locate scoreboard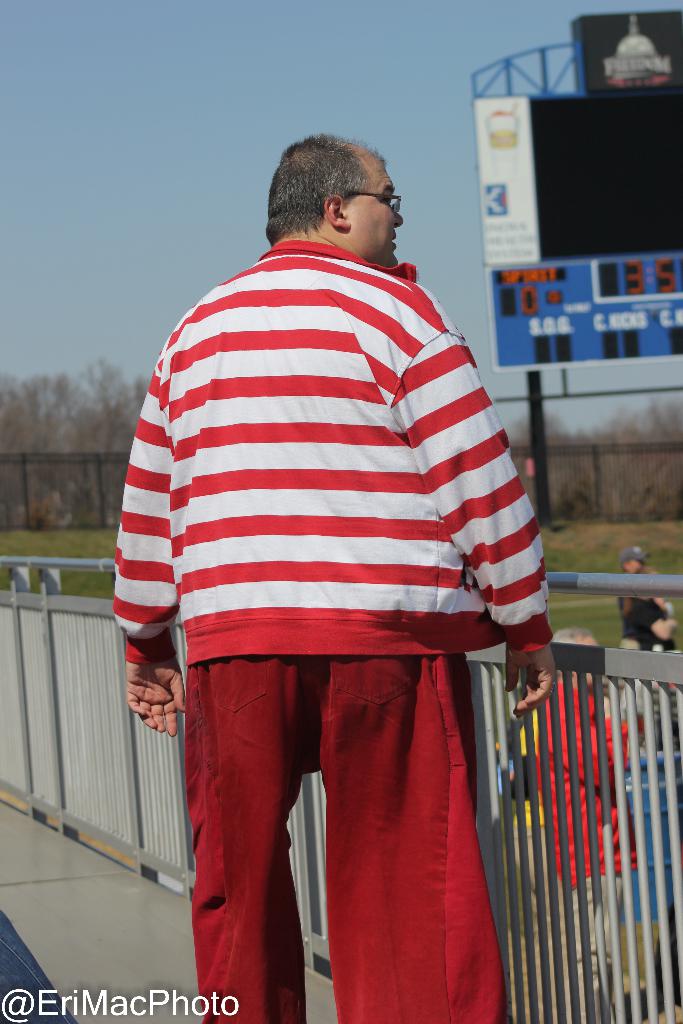
box=[484, 258, 682, 371]
